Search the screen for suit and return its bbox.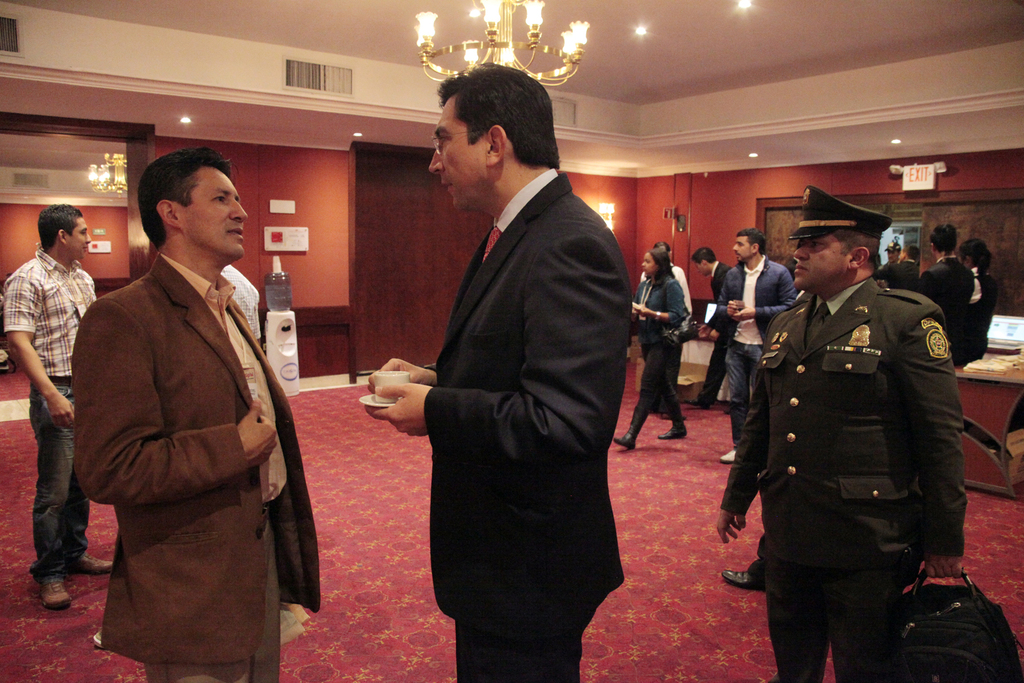
Found: left=386, top=54, right=646, bottom=673.
